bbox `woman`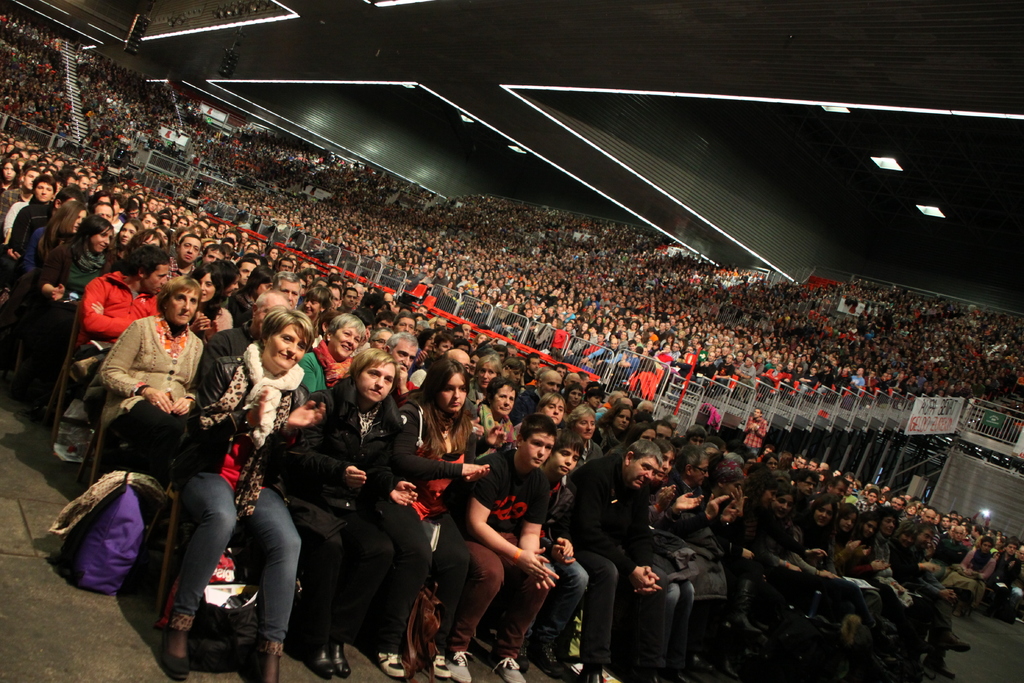
466, 349, 511, 411
